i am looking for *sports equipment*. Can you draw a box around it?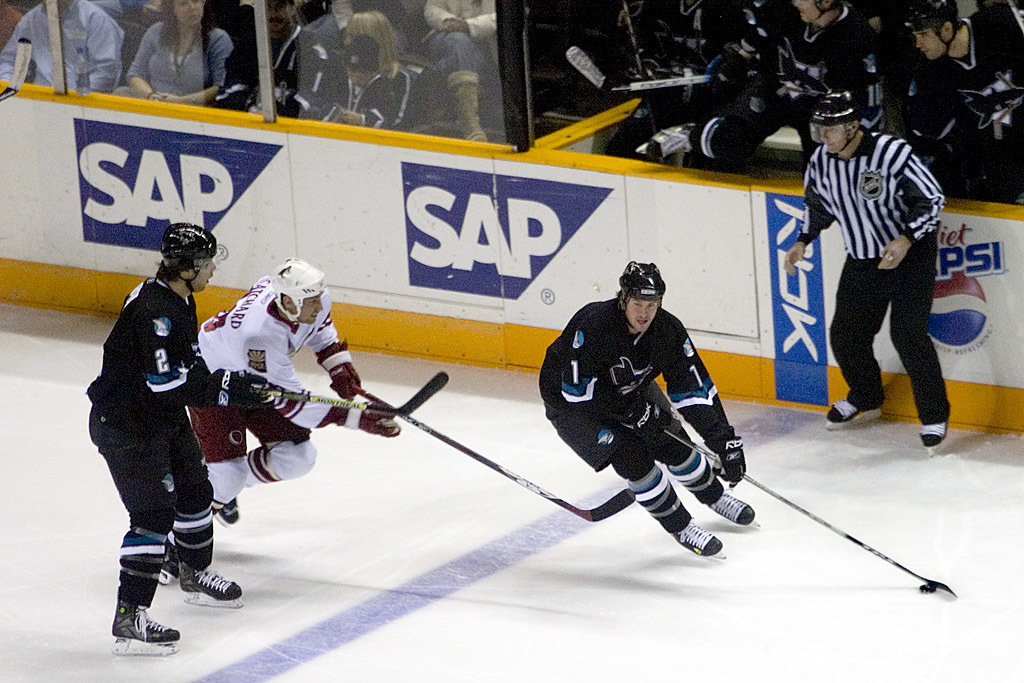
Sure, the bounding box is (left=158, top=218, right=223, bottom=296).
